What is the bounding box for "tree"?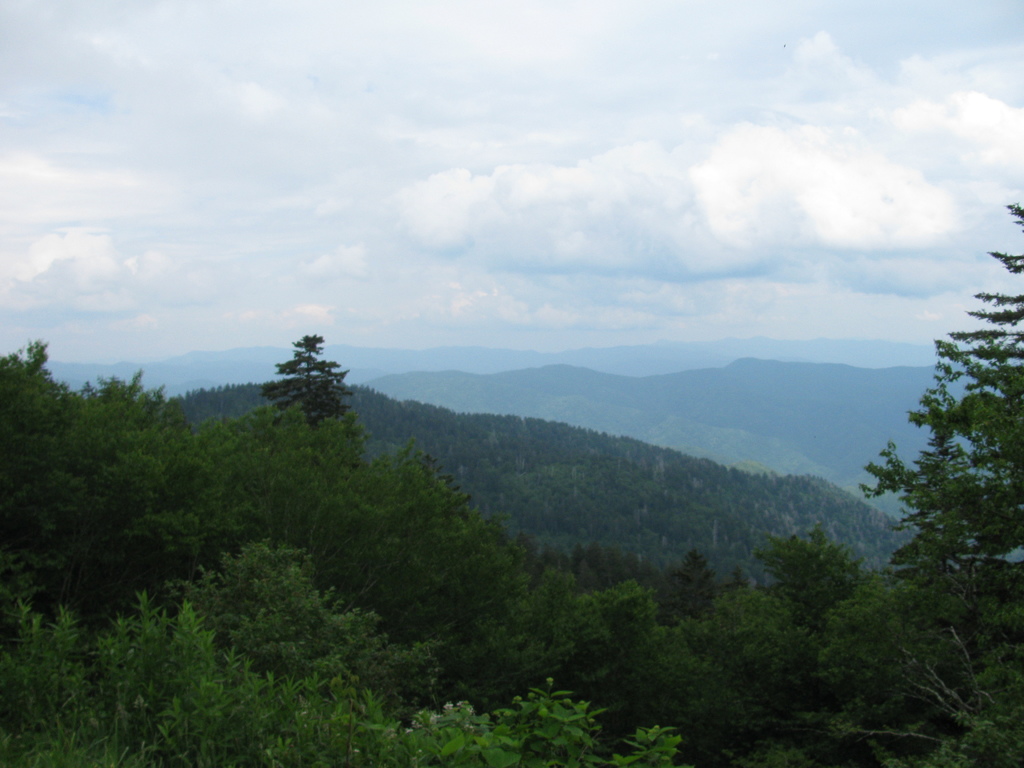
BBox(260, 319, 351, 444).
